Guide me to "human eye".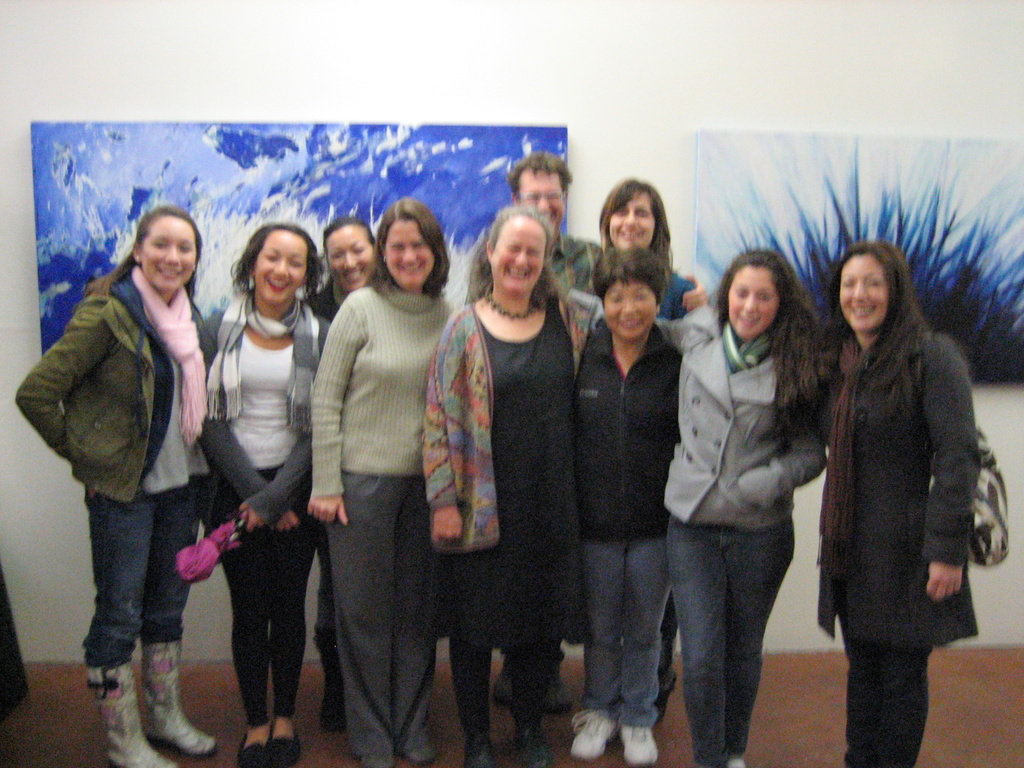
Guidance: 618 206 628 216.
